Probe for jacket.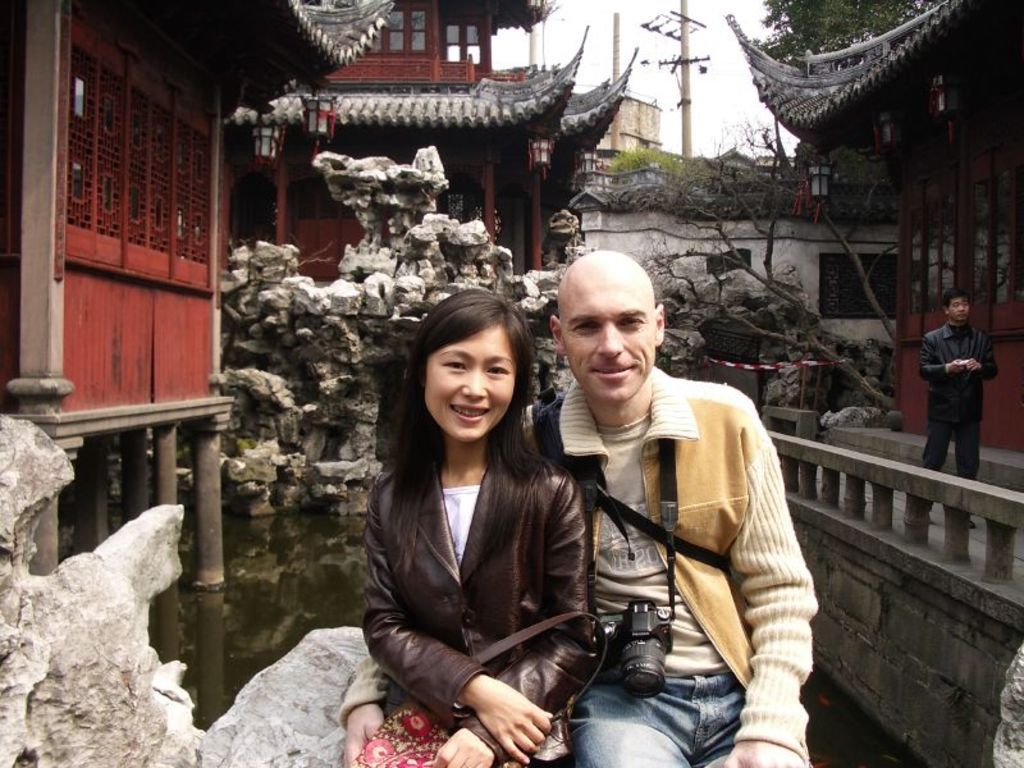
Probe result: 362,428,608,712.
